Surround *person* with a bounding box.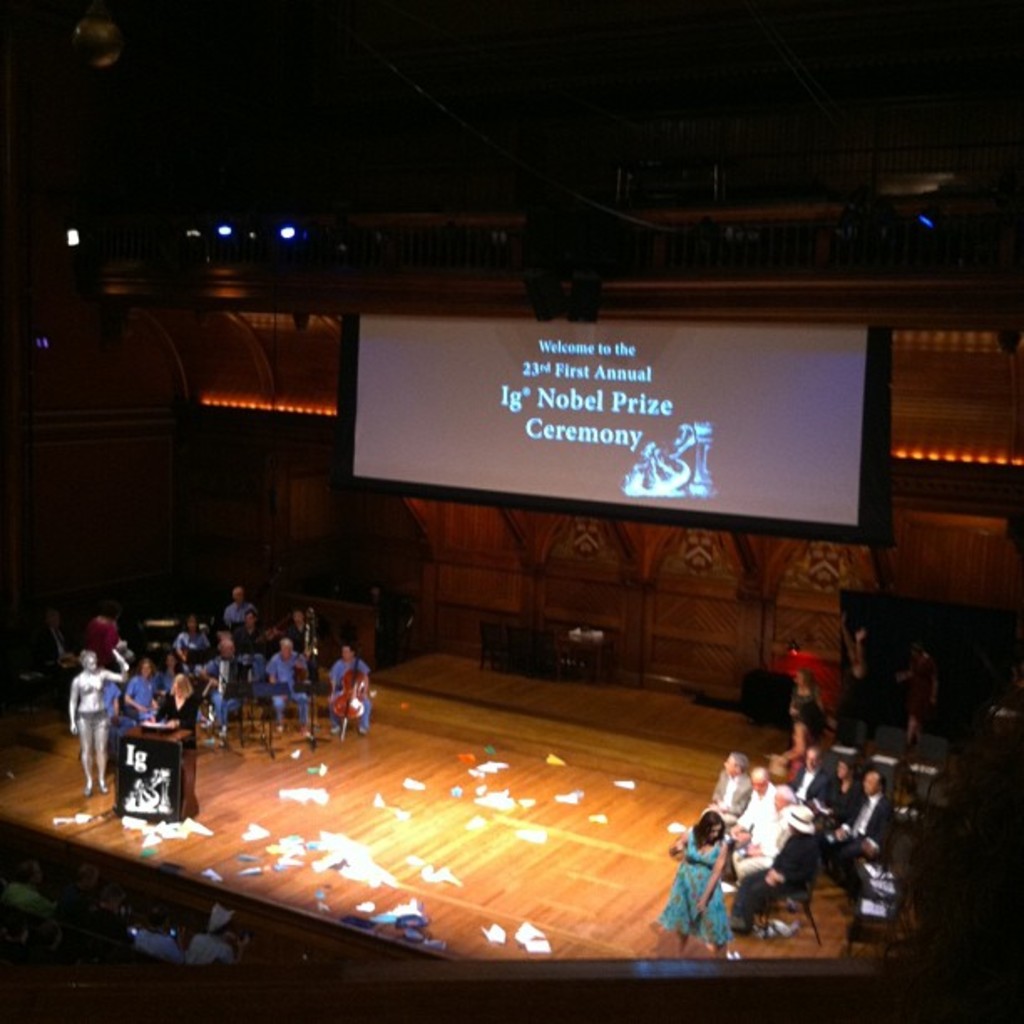
x1=728, y1=770, x2=781, y2=867.
